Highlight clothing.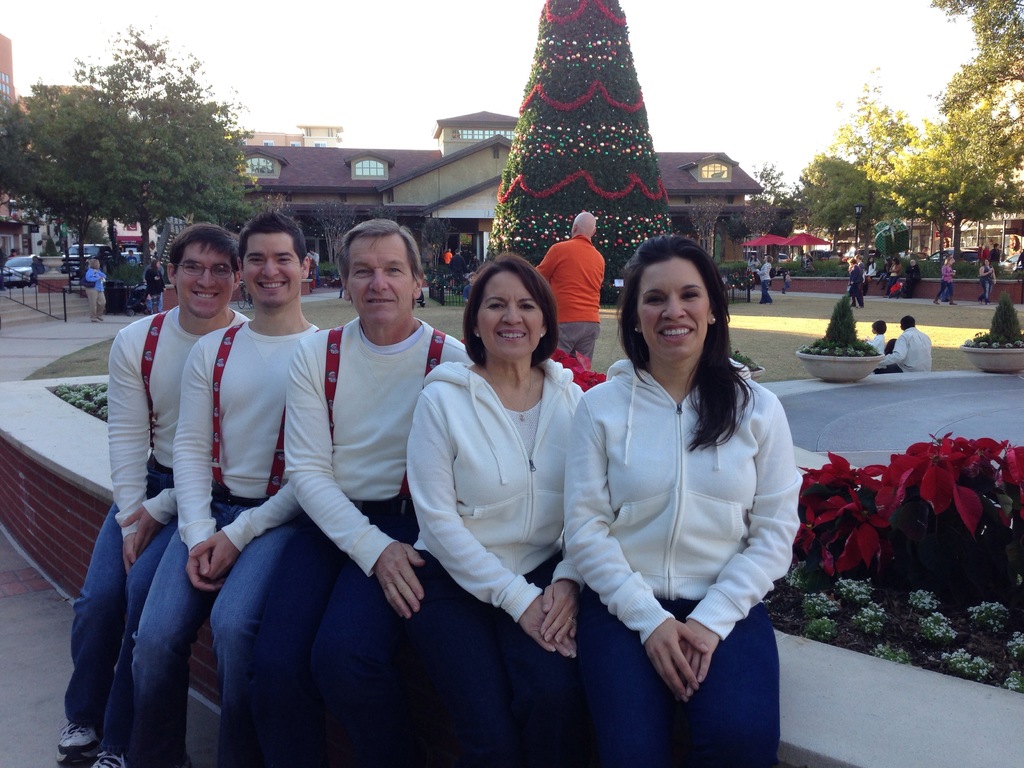
Highlighted region: [x1=876, y1=323, x2=938, y2=381].
